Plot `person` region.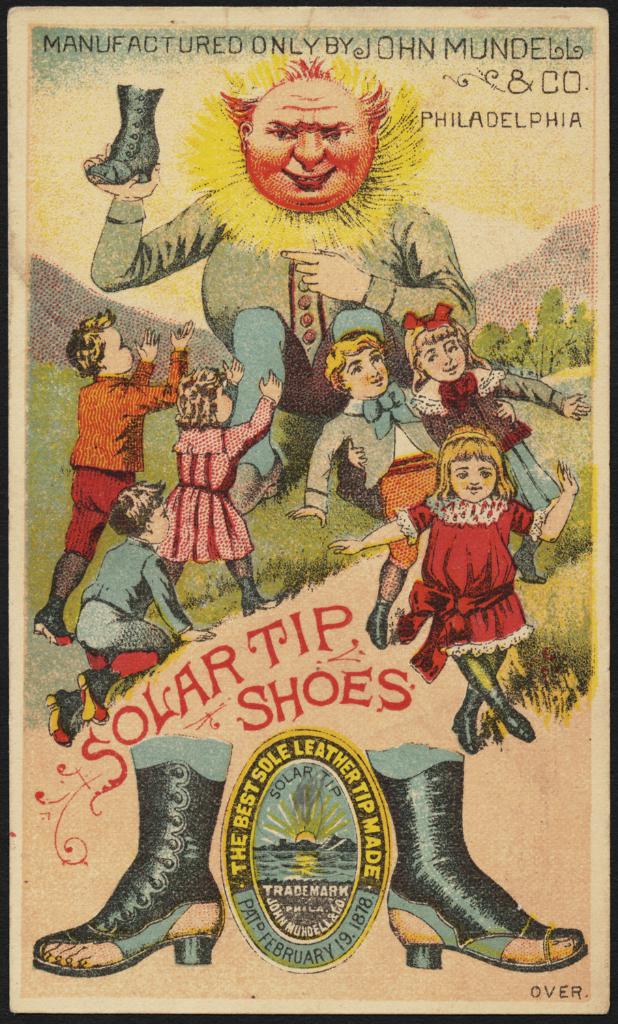
Plotted at <region>28, 51, 588, 980</region>.
